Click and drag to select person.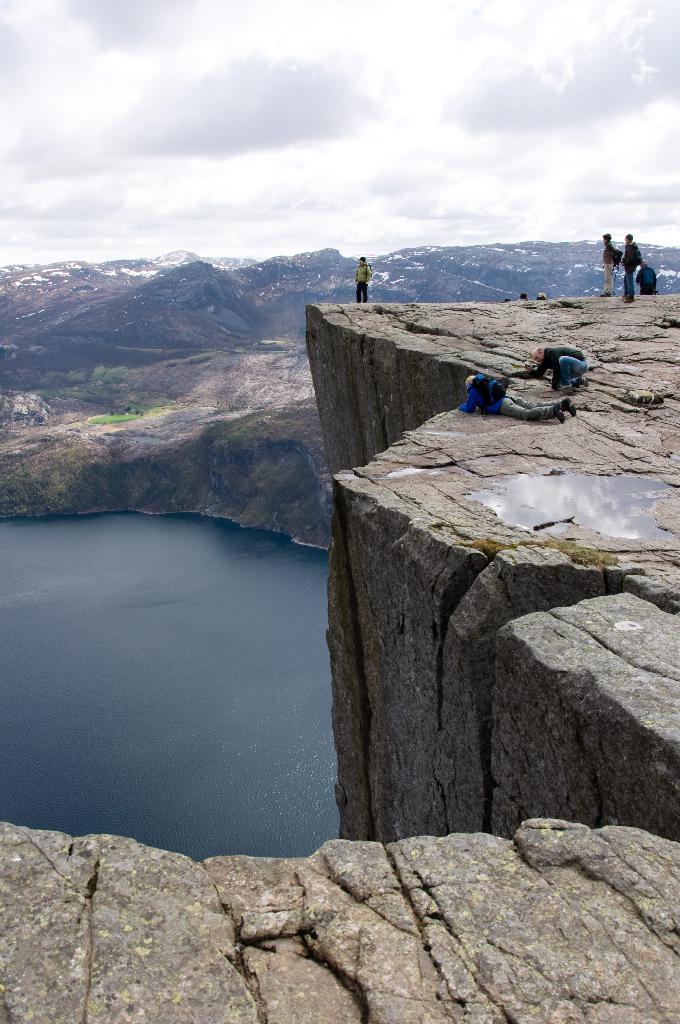
Selection: box=[354, 257, 369, 305].
